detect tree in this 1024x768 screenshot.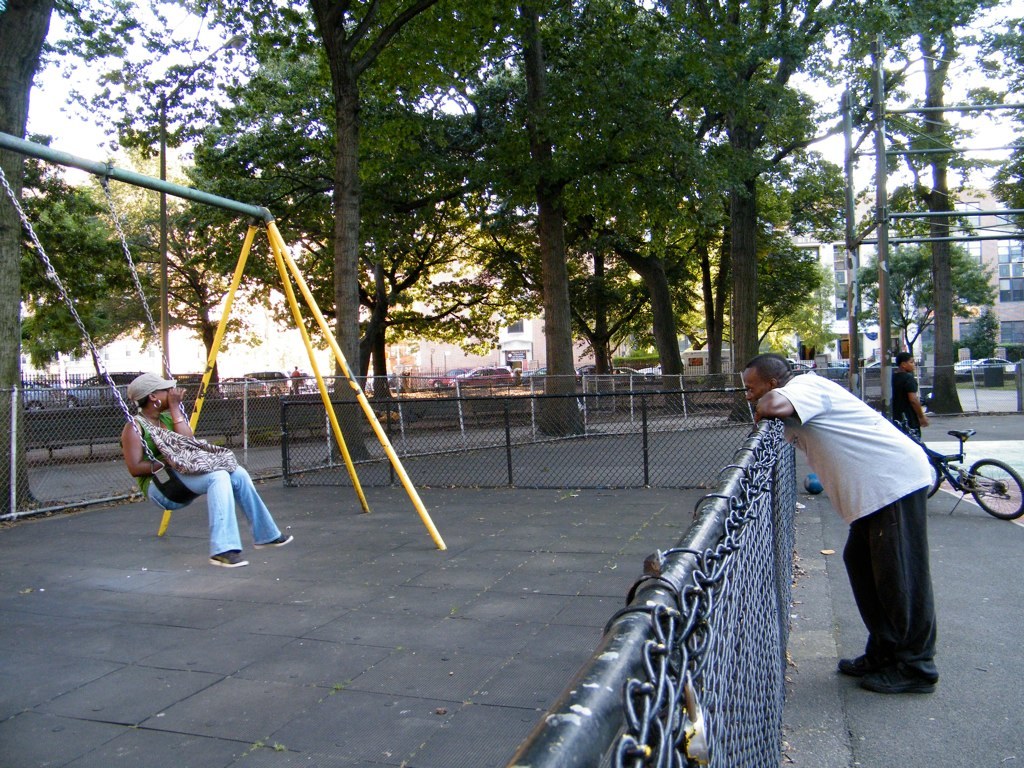
Detection: [165, 106, 521, 412].
